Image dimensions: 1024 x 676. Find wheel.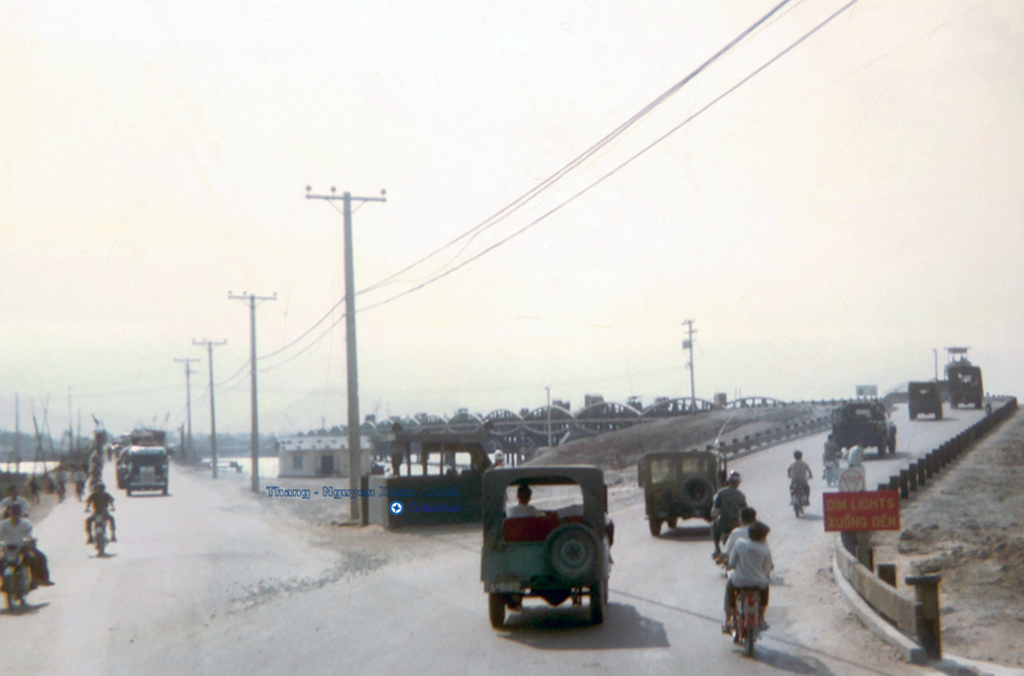
select_region(648, 517, 658, 536).
